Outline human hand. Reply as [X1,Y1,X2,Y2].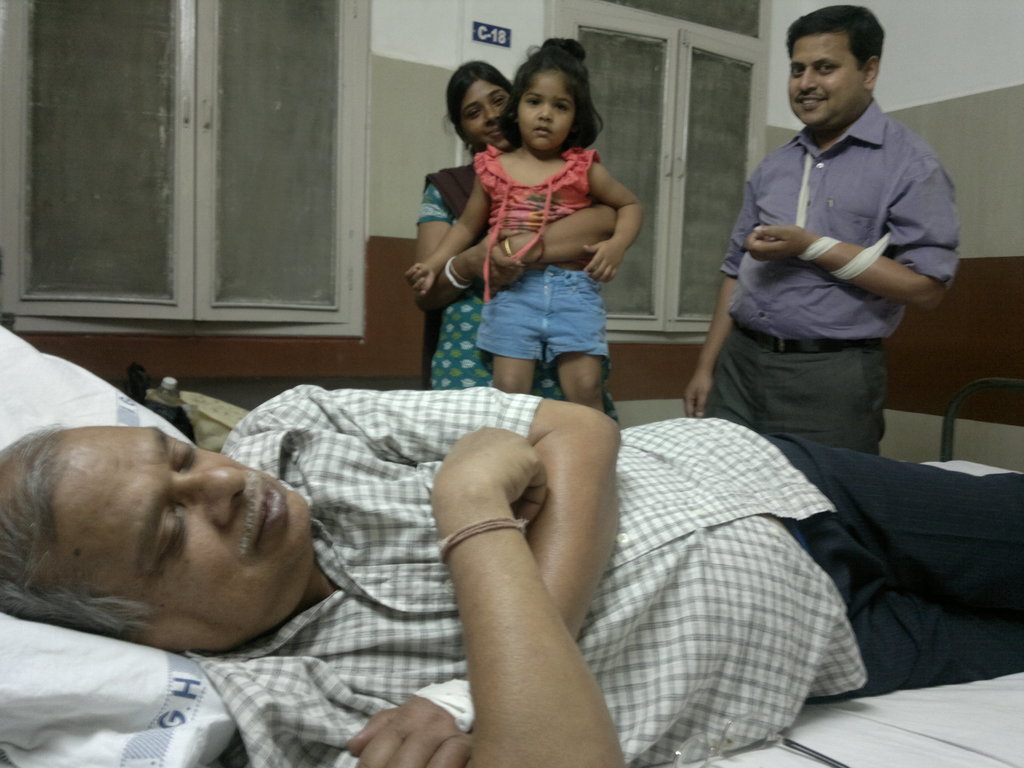
[430,425,547,524].
